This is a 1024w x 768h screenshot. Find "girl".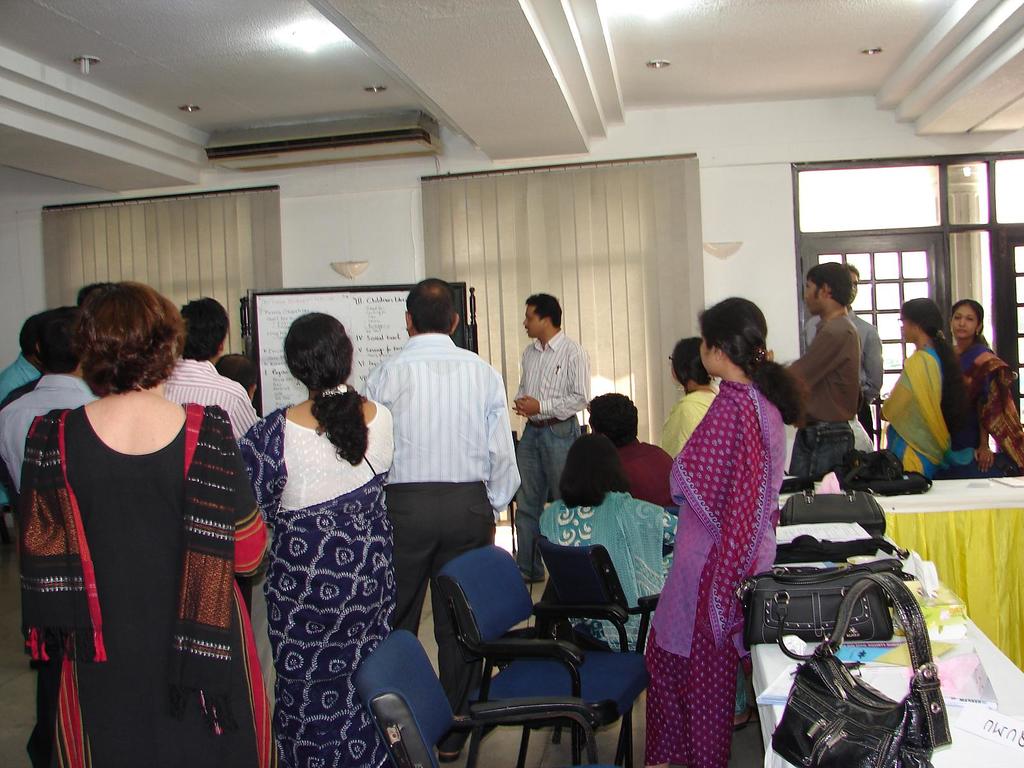
Bounding box: crop(534, 432, 679, 656).
